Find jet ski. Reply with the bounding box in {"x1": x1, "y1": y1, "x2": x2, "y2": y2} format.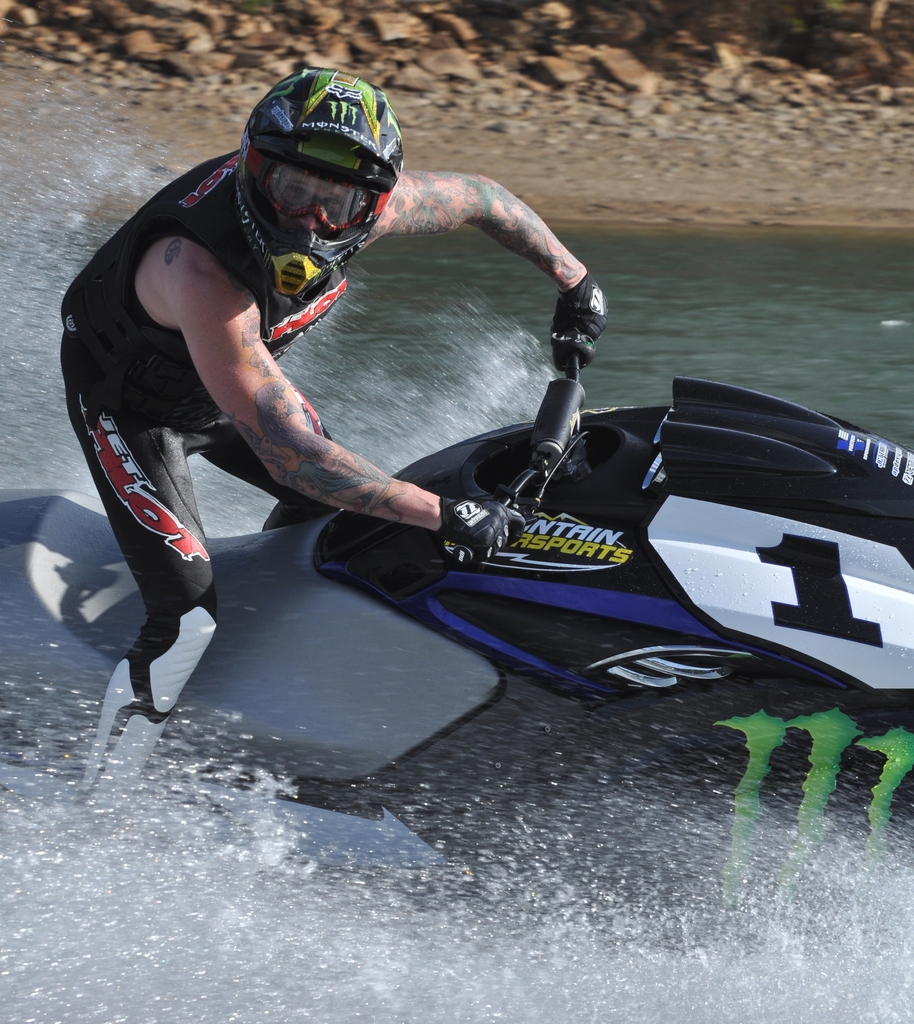
{"x1": 0, "y1": 294, "x2": 913, "y2": 969}.
